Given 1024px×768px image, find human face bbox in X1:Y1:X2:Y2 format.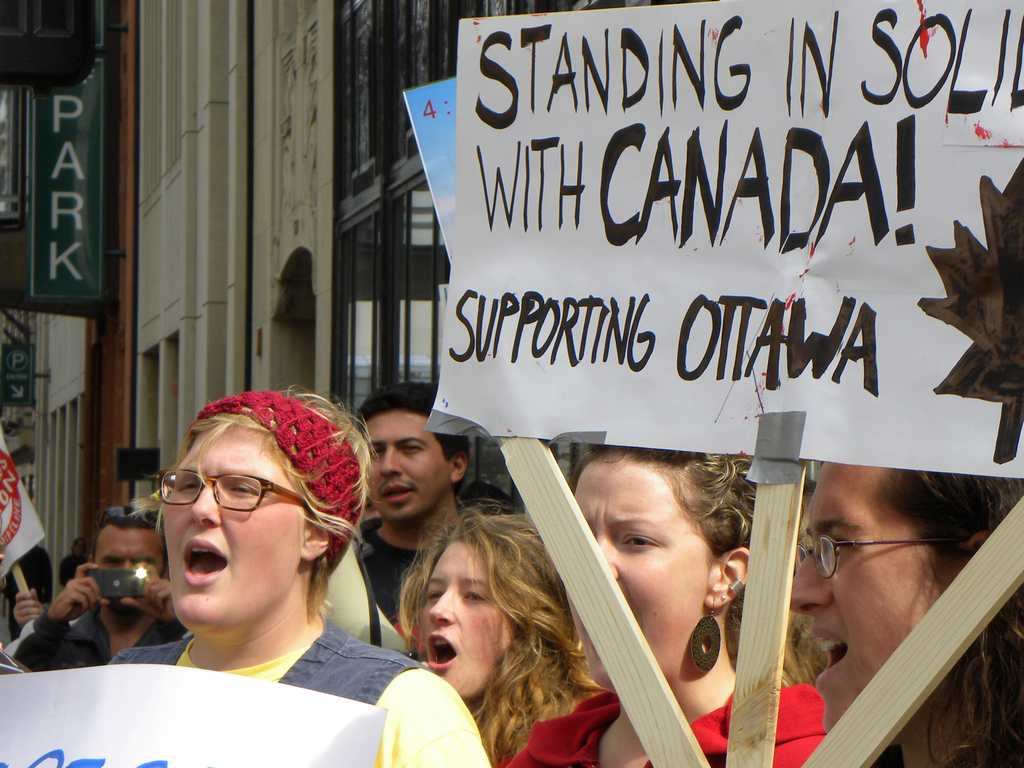
419:538:499:696.
